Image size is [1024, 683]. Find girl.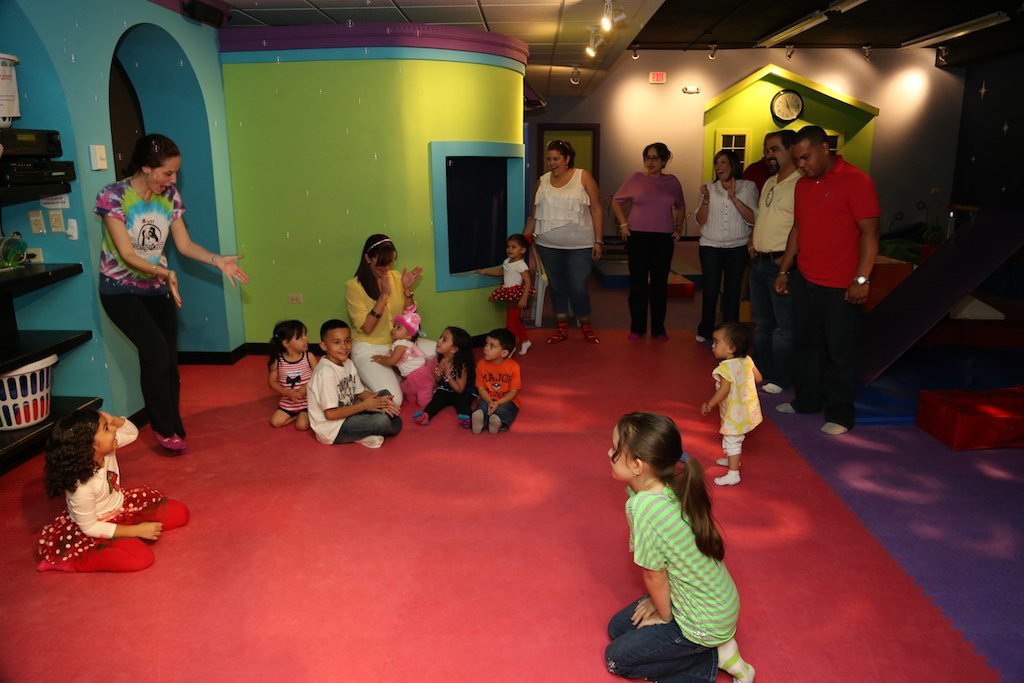
crop(267, 318, 323, 431).
